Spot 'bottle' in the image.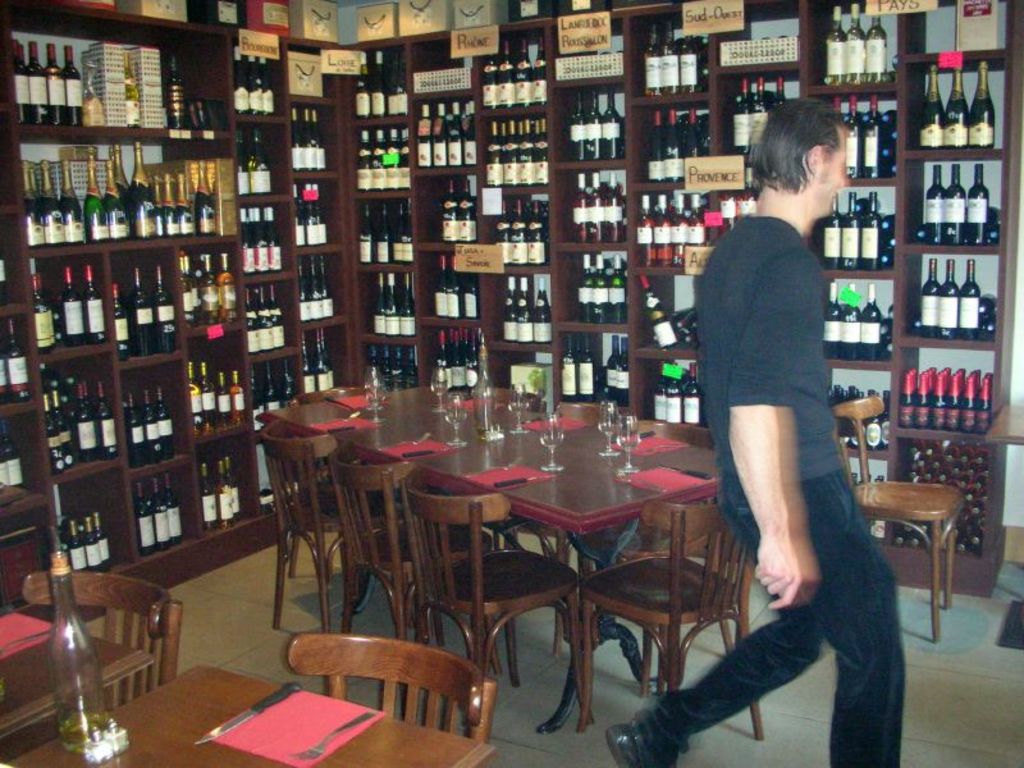
'bottle' found at l=58, t=157, r=87, b=243.
